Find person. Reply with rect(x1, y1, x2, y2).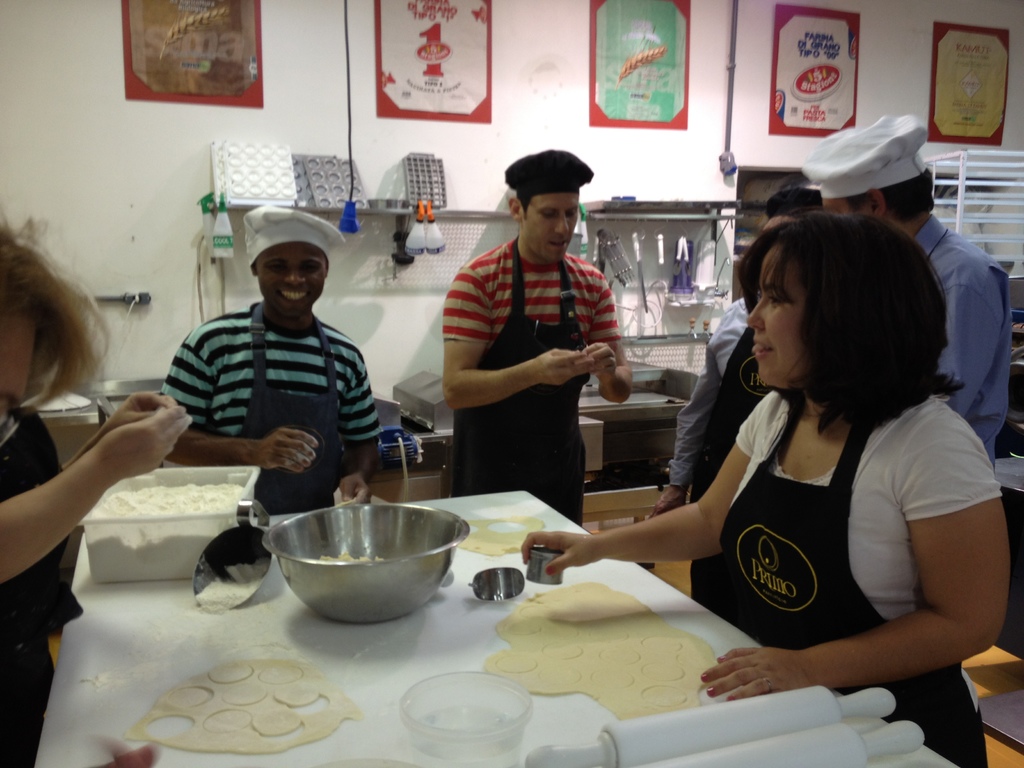
rect(804, 117, 1011, 465).
